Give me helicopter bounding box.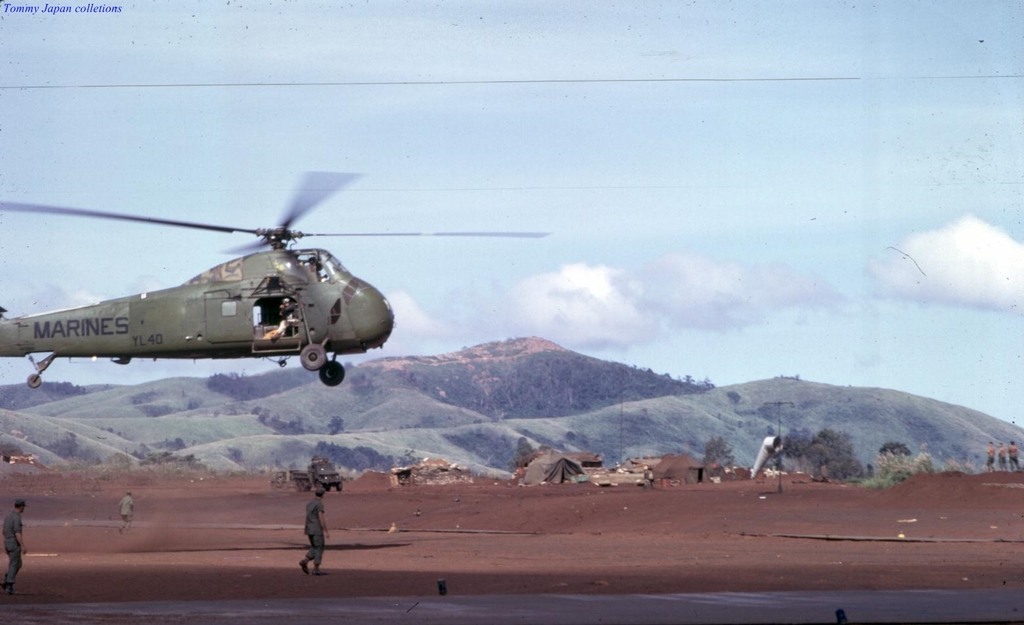
[0, 165, 491, 402].
